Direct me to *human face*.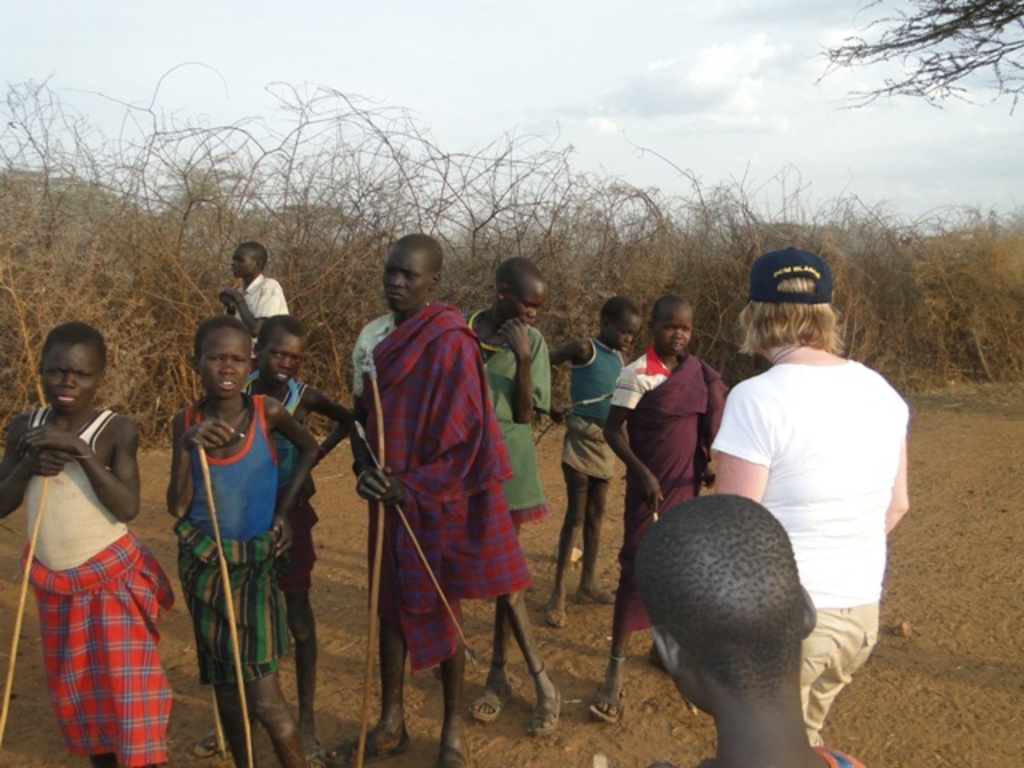
Direction: detection(384, 250, 434, 317).
